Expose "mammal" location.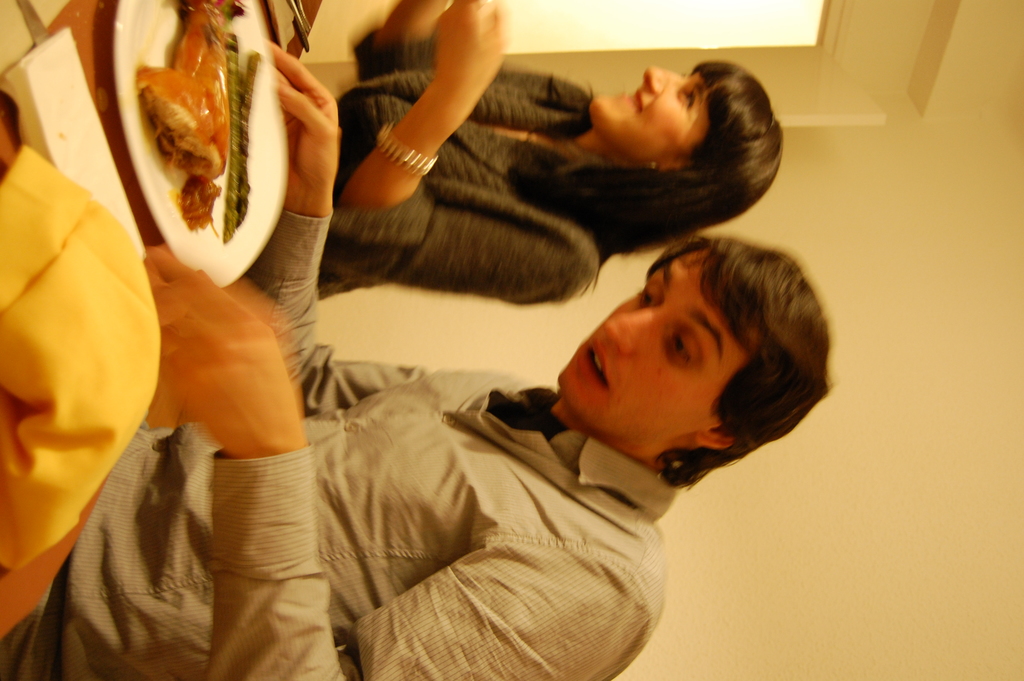
Exposed at [x1=374, y1=35, x2=825, y2=305].
